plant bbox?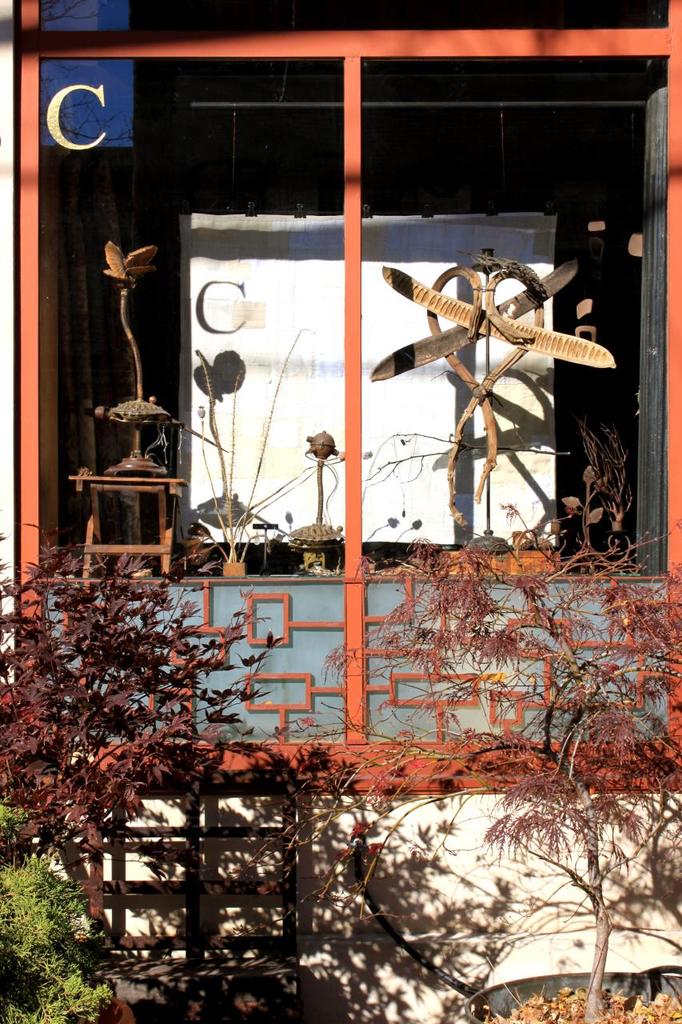
301, 448, 681, 1023
